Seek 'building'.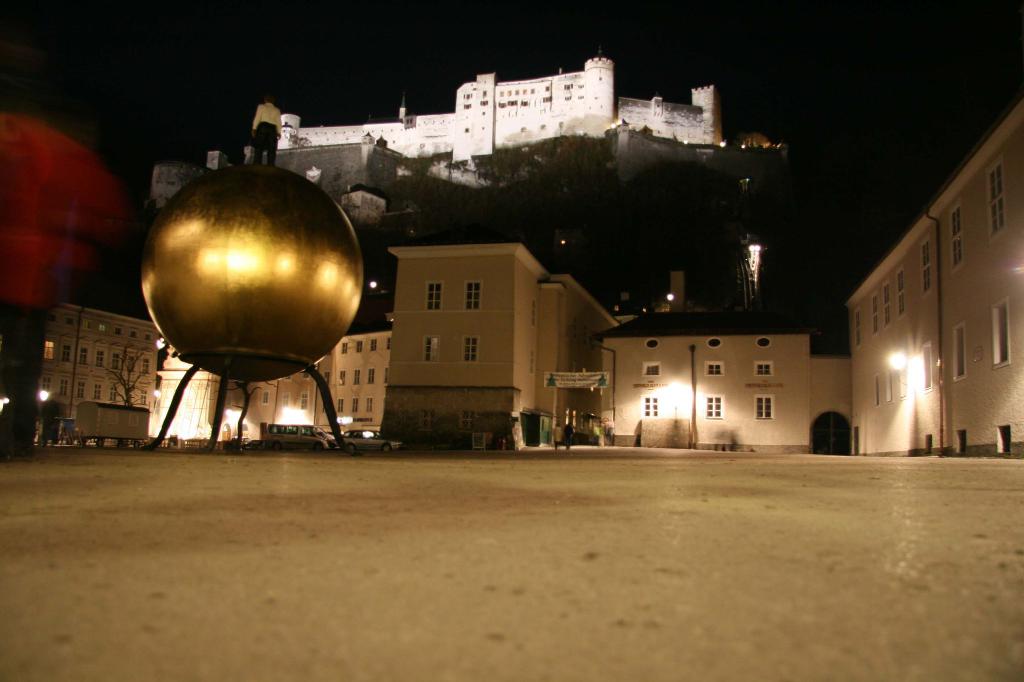
<box>840,97,1023,463</box>.
